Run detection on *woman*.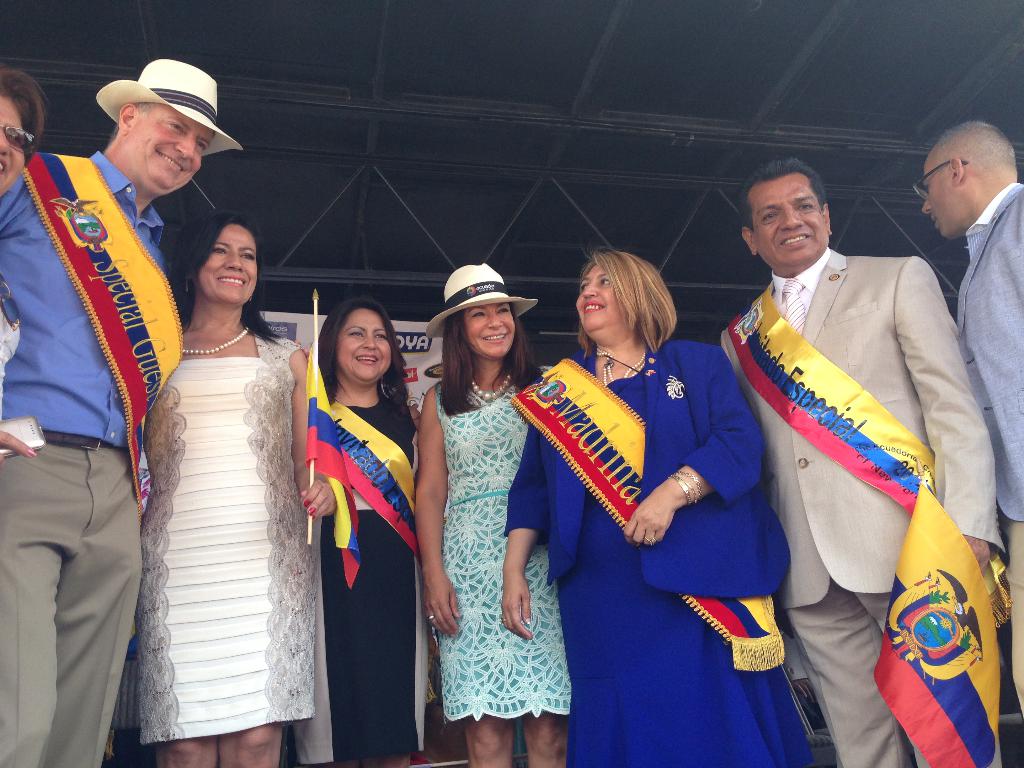
Result: {"left": 132, "top": 212, "right": 339, "bottom": 767}.
